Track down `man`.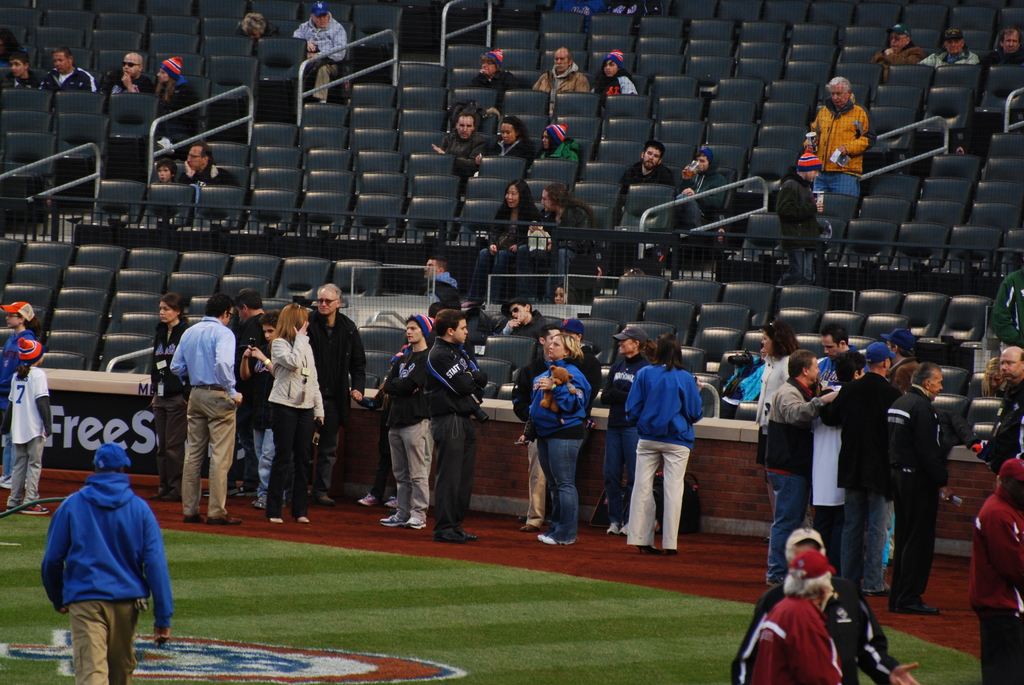
Tracked to Rect(876, 358, 976, 616).
